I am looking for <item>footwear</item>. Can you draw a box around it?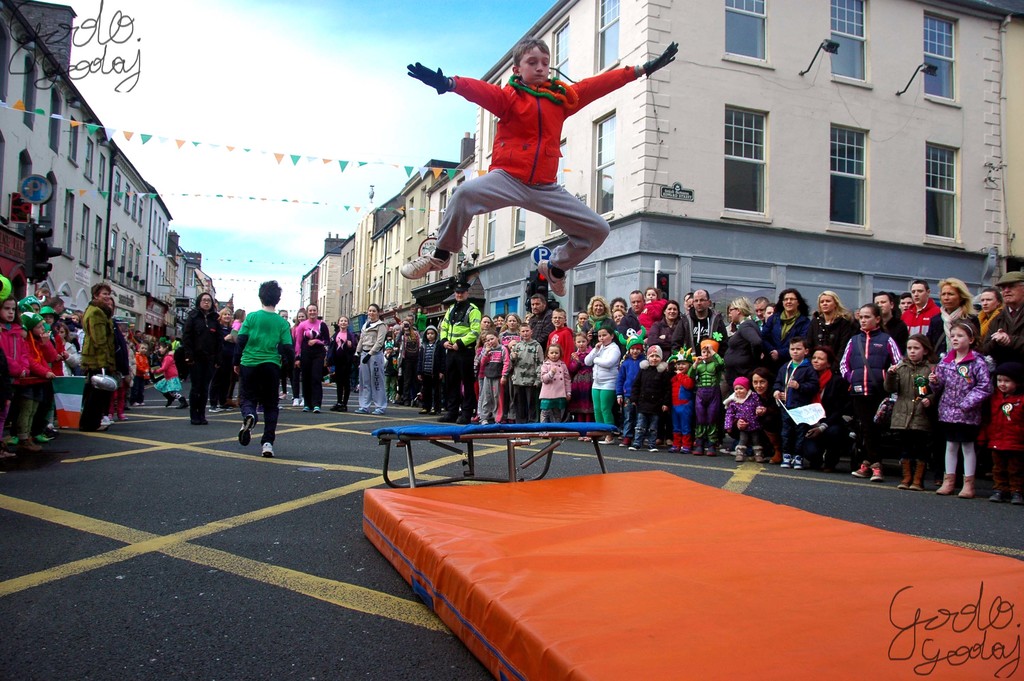
Sure, the bounding box is bbox=[630, 445, 640, 450].
